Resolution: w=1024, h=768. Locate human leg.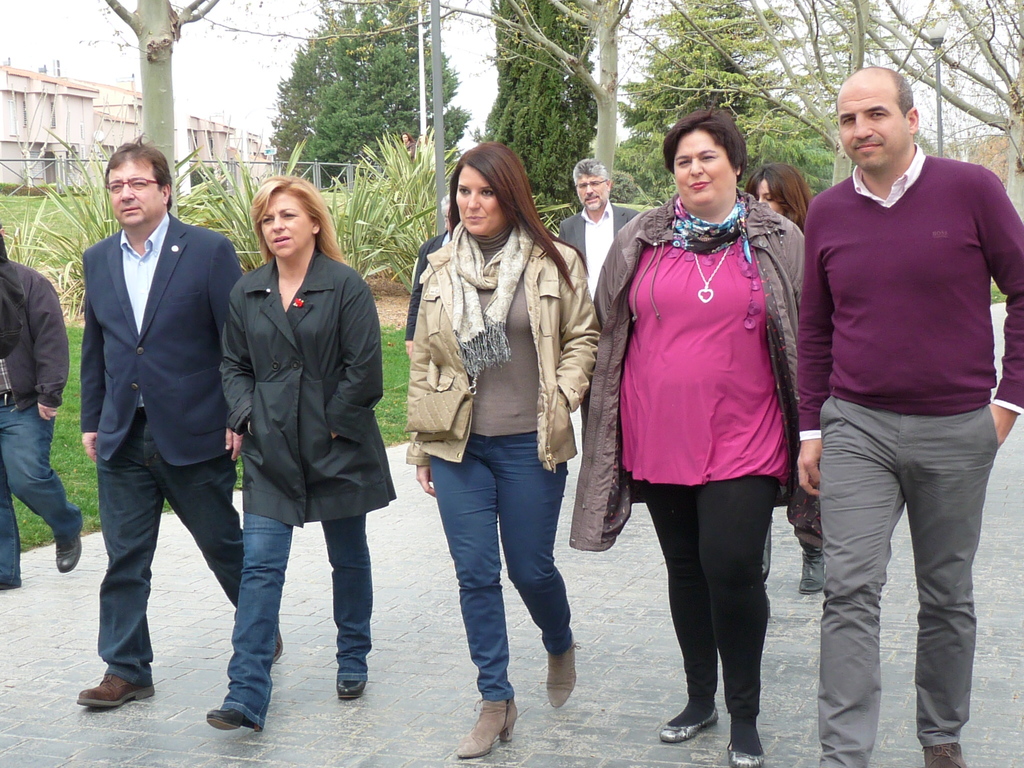
region(685, 410, 779, 767).
